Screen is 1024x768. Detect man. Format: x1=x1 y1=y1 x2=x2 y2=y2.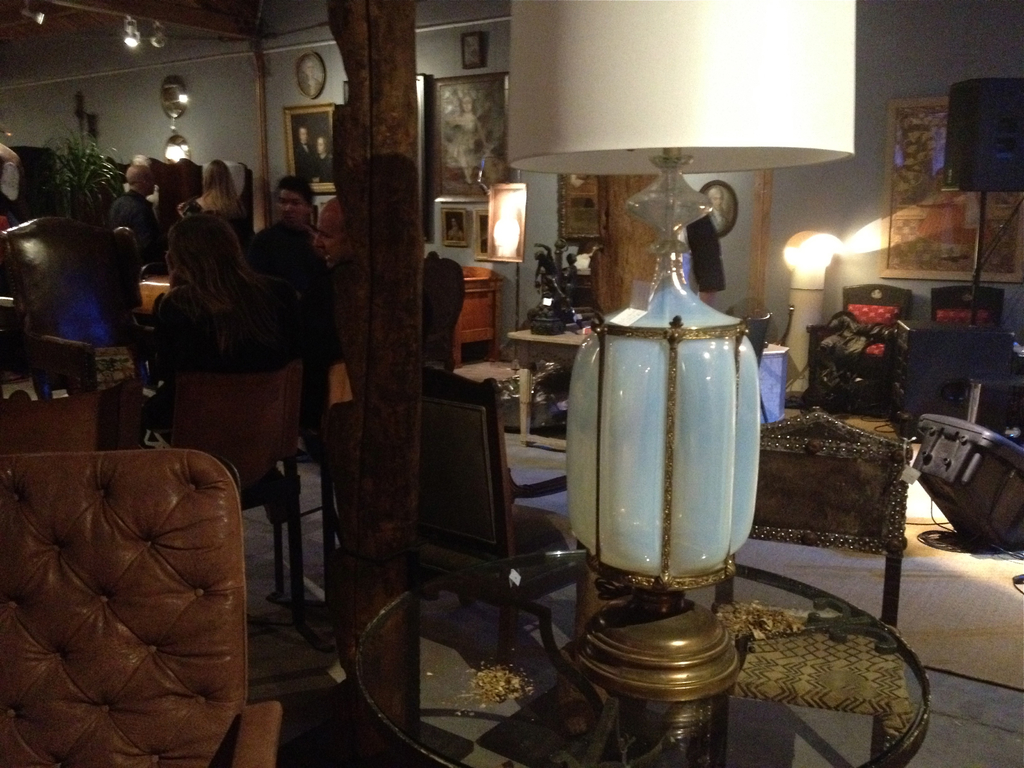
x1=250 y1=175 x2=318 y2=455.
